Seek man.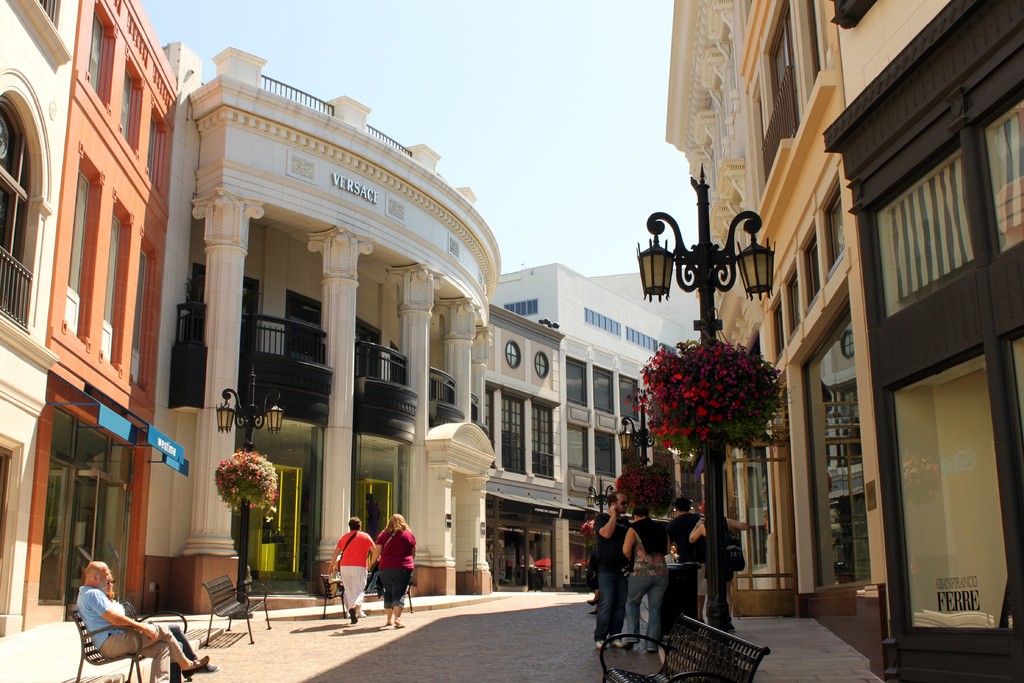
bbox=[621, 502, 671, 650].
